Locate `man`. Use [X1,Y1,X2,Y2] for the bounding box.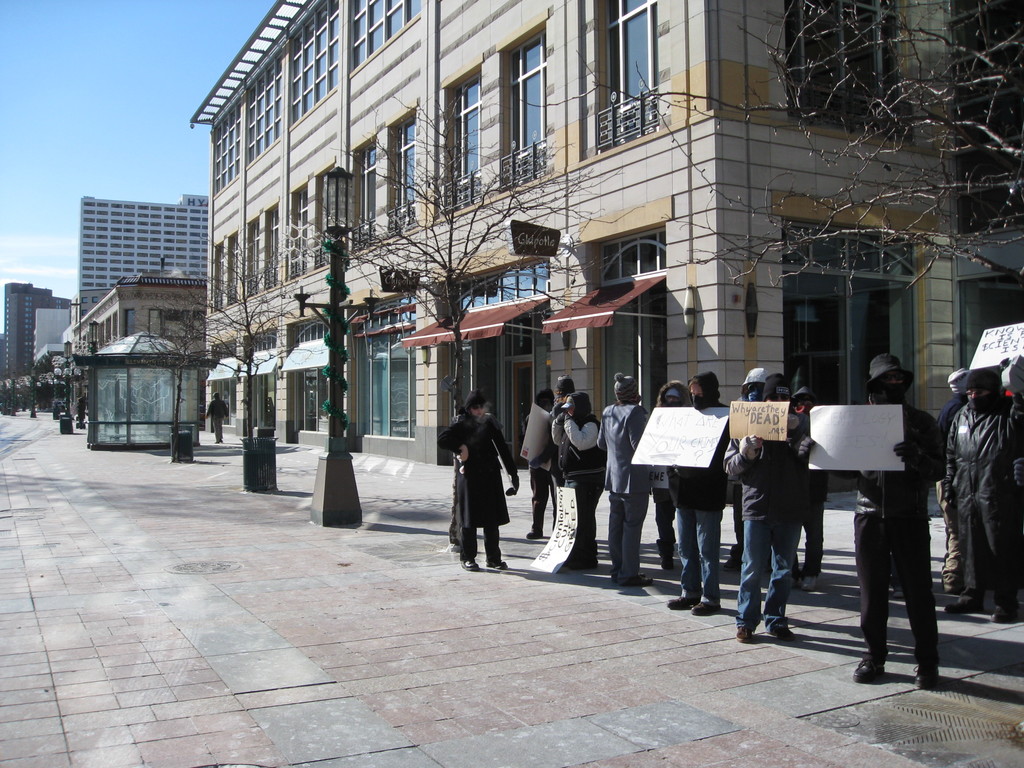
[735,375,831,657].
